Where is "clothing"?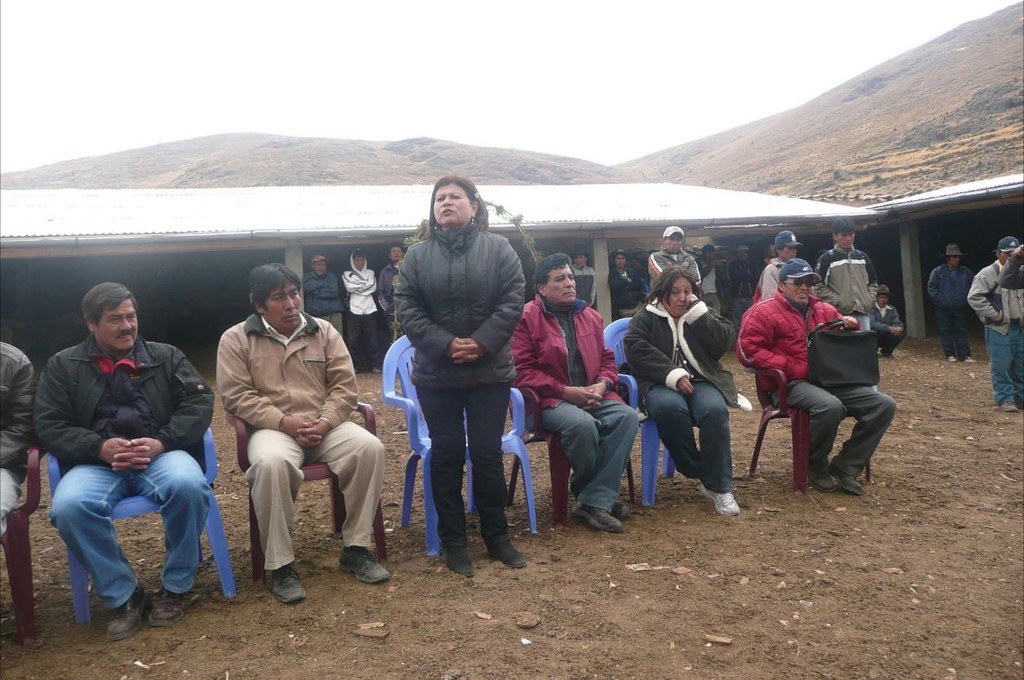
crop(967, 260, 1008, 405).
